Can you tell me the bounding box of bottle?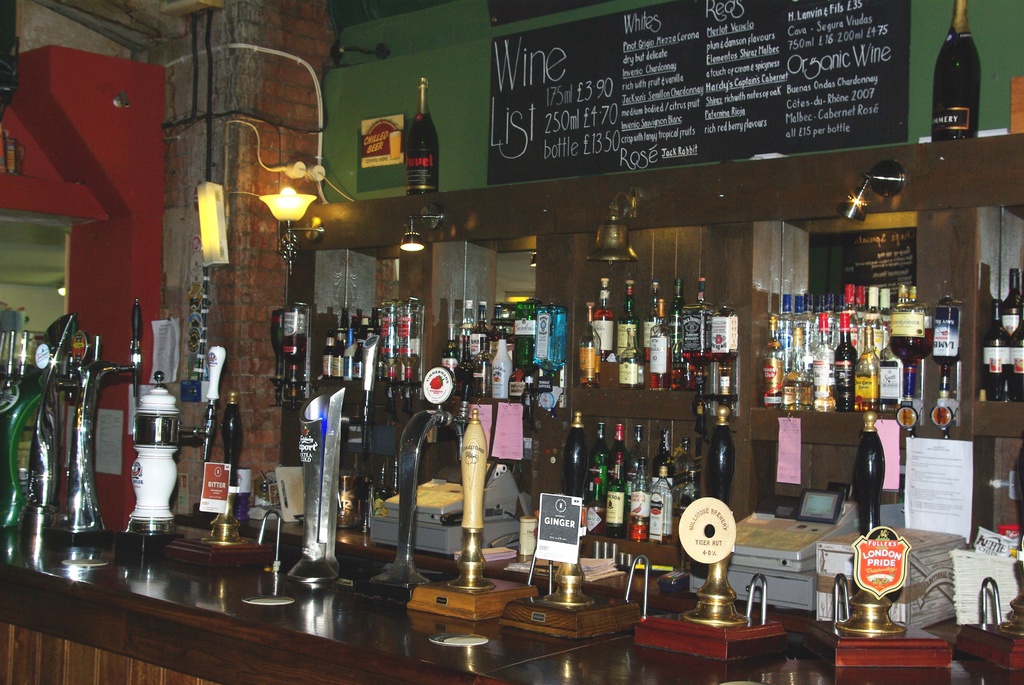
crop(583, 271, 624, 384).
